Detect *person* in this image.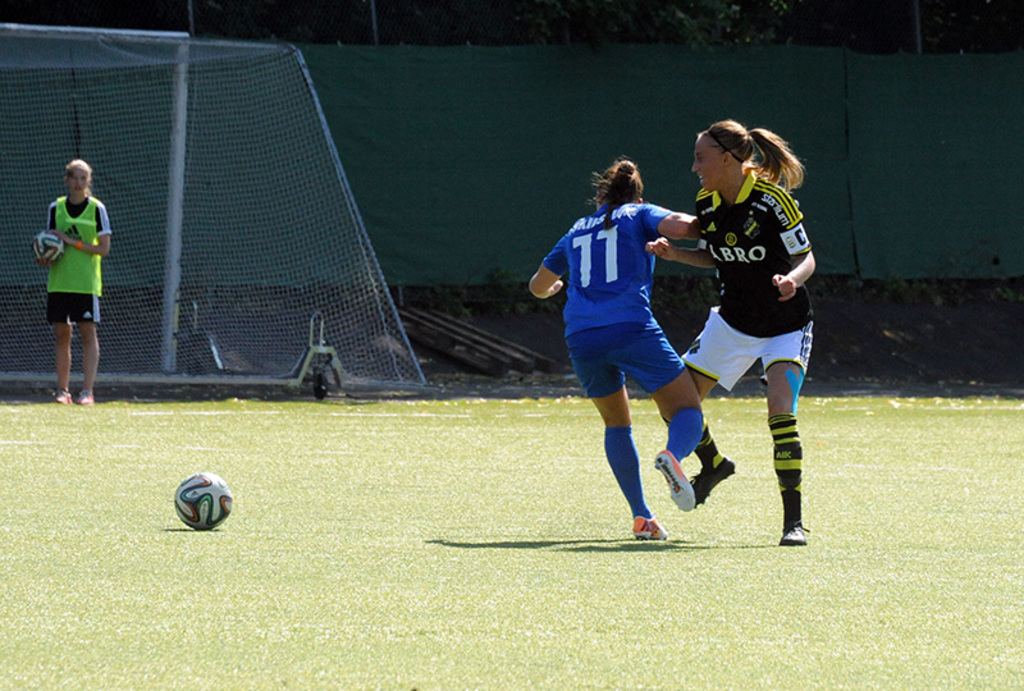
Detection: <bbox>527, 156, 754, 540</bbox>.
